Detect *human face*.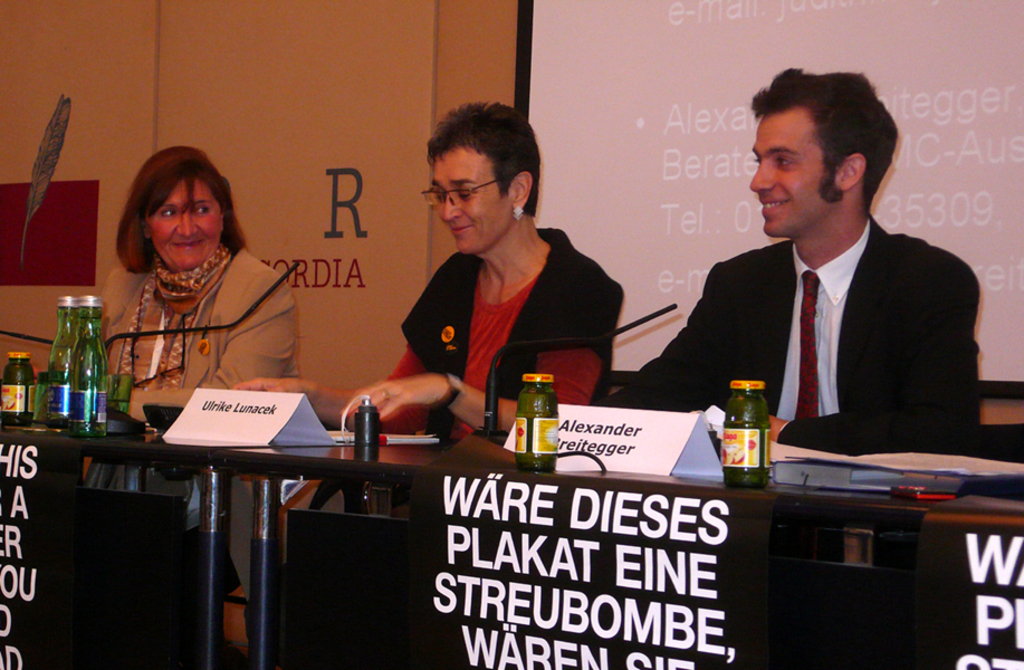
Detected at (x1=144, y1=171, x2=221, y2=267).
